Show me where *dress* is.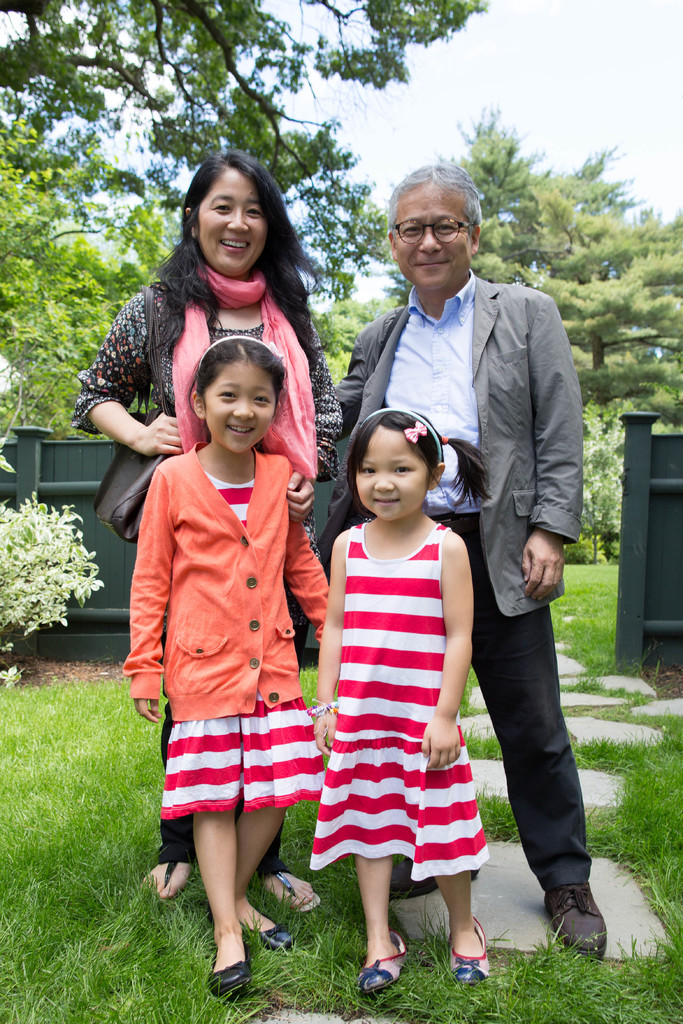
*dress* is at 313/524/491/882.
